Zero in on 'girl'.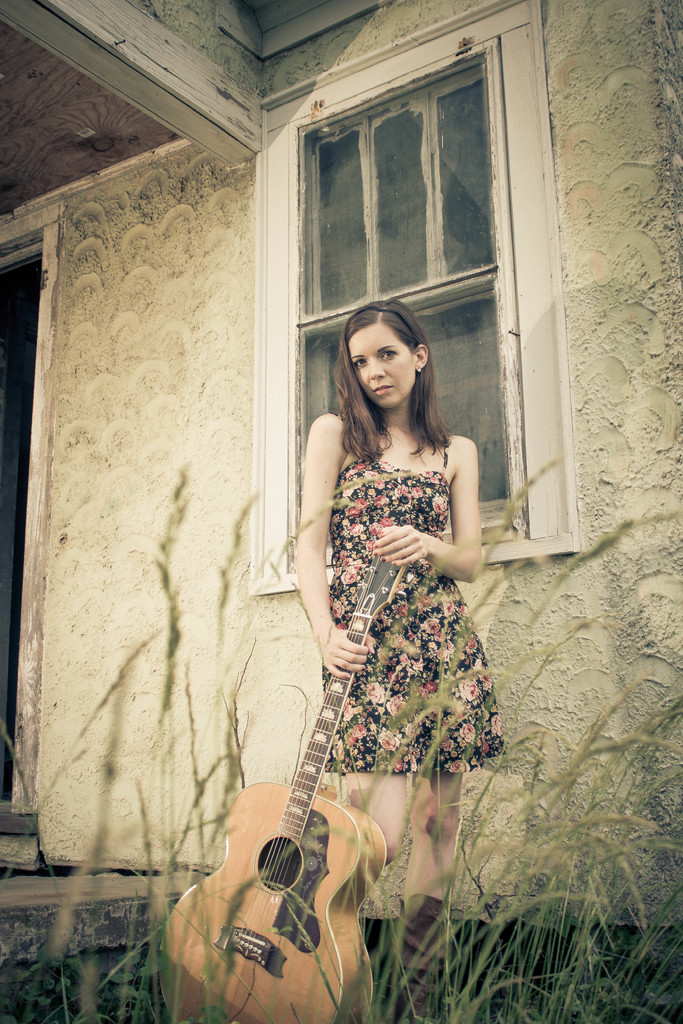
Zeroed in: x1=302 y1=296 x2=502 y2=1023.
